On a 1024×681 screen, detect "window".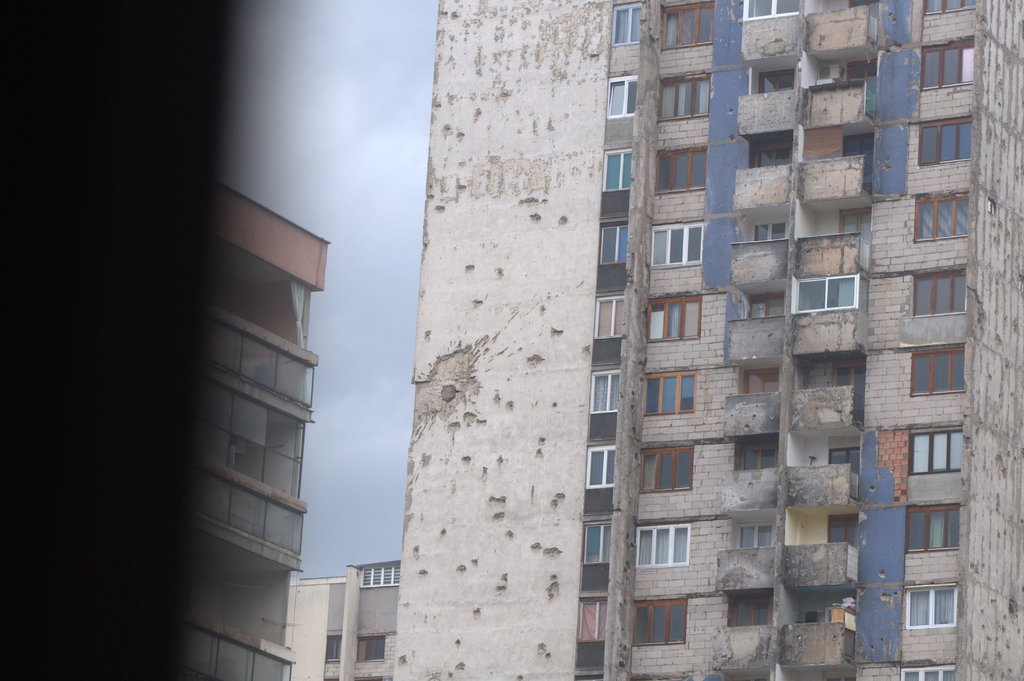
select_region(661, 5, 712, 44).
